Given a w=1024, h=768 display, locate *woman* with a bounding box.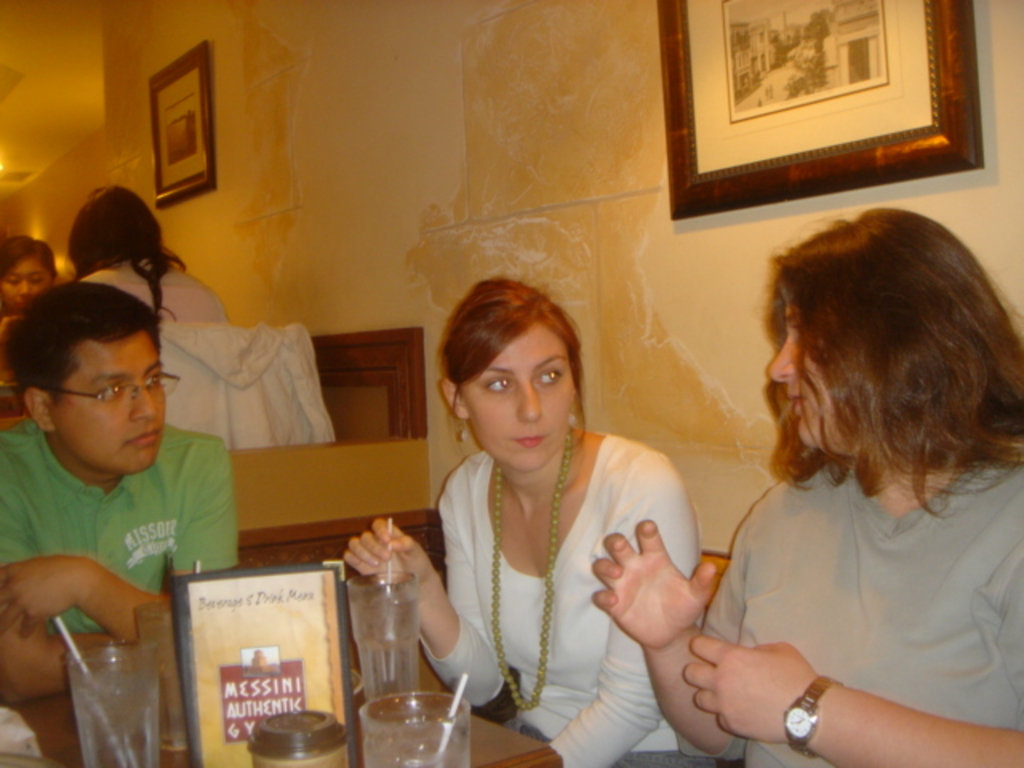
Located: rect(405, 262, 699, 765).
